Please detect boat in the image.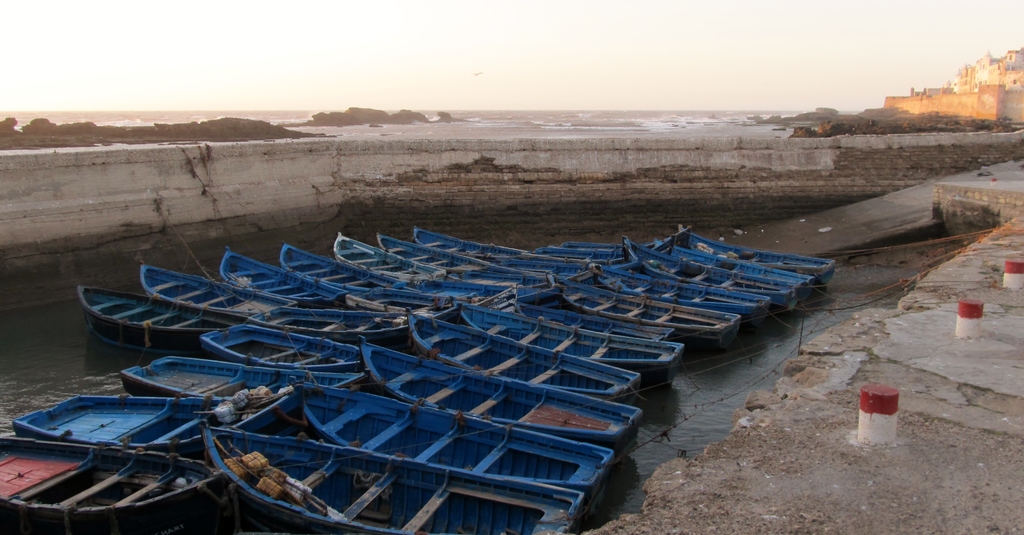
[left=194, top=412, right=577, bottom=534].
